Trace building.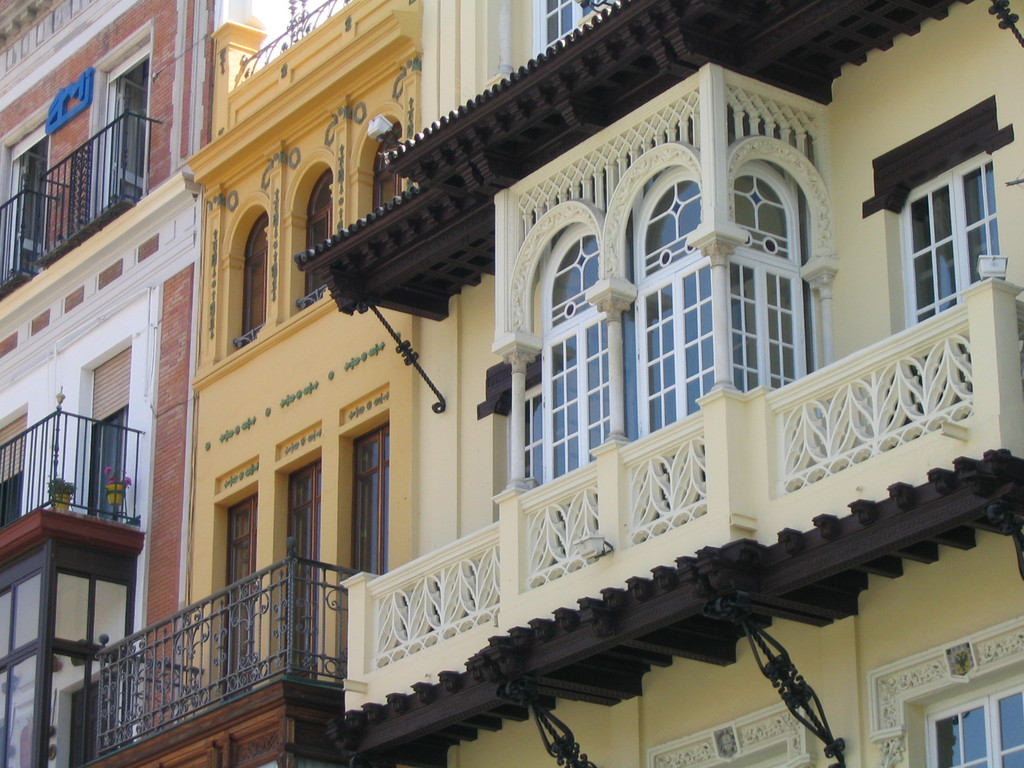
Traced to (left=287, top=2, right=1023, bottom=767).
